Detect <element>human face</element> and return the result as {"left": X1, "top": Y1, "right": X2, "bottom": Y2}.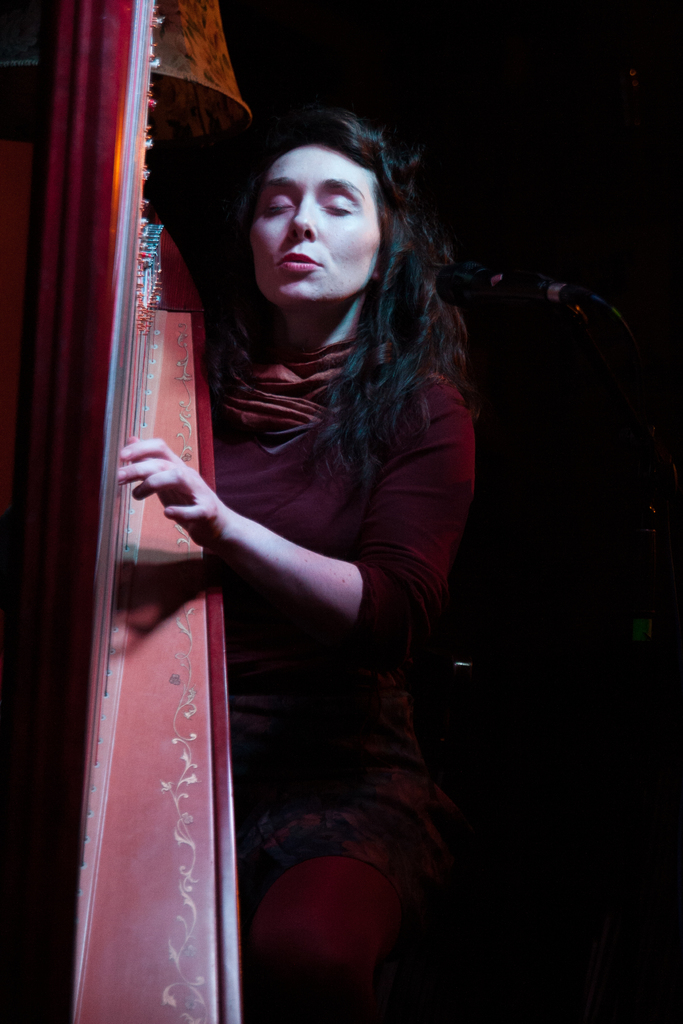
{"left": 252, "top": 146, "right": 384, "bottom": 301}.
